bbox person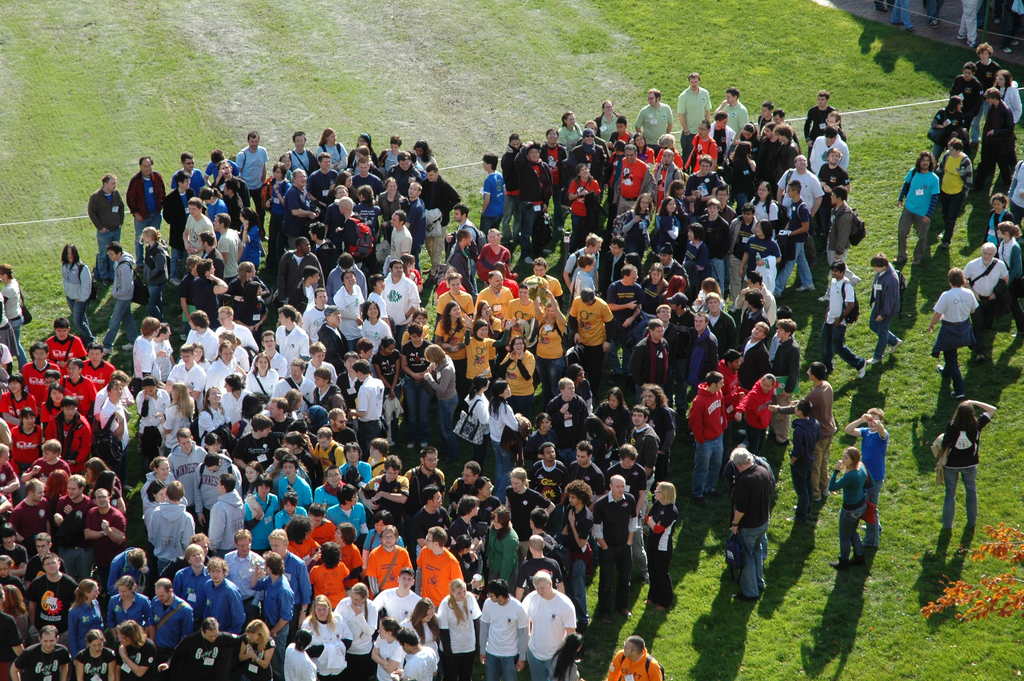
(26,533,70,578)
